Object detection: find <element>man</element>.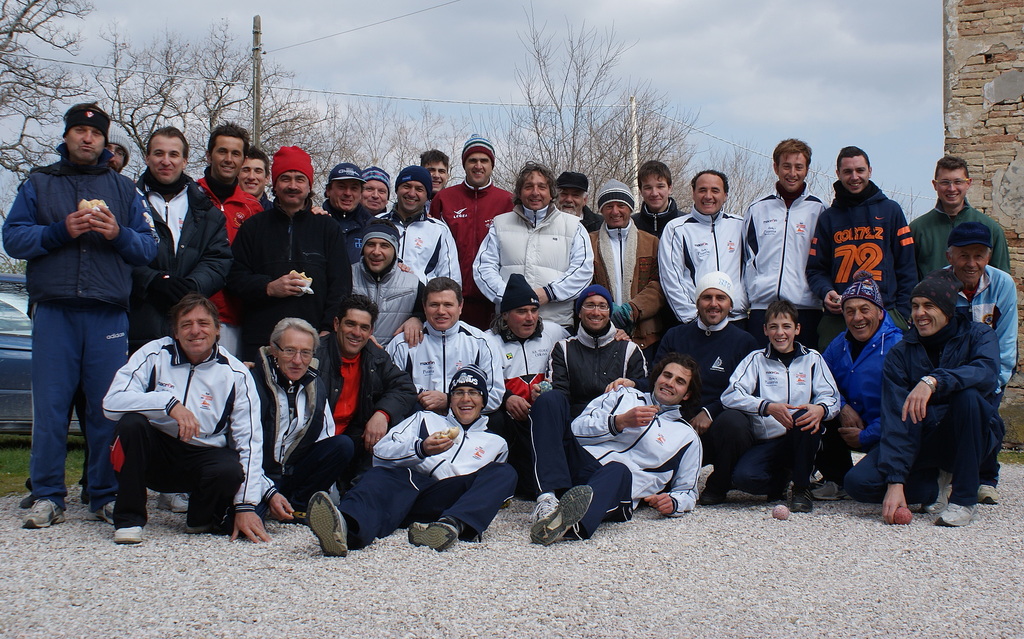
box(193, 120, 269, 262).
